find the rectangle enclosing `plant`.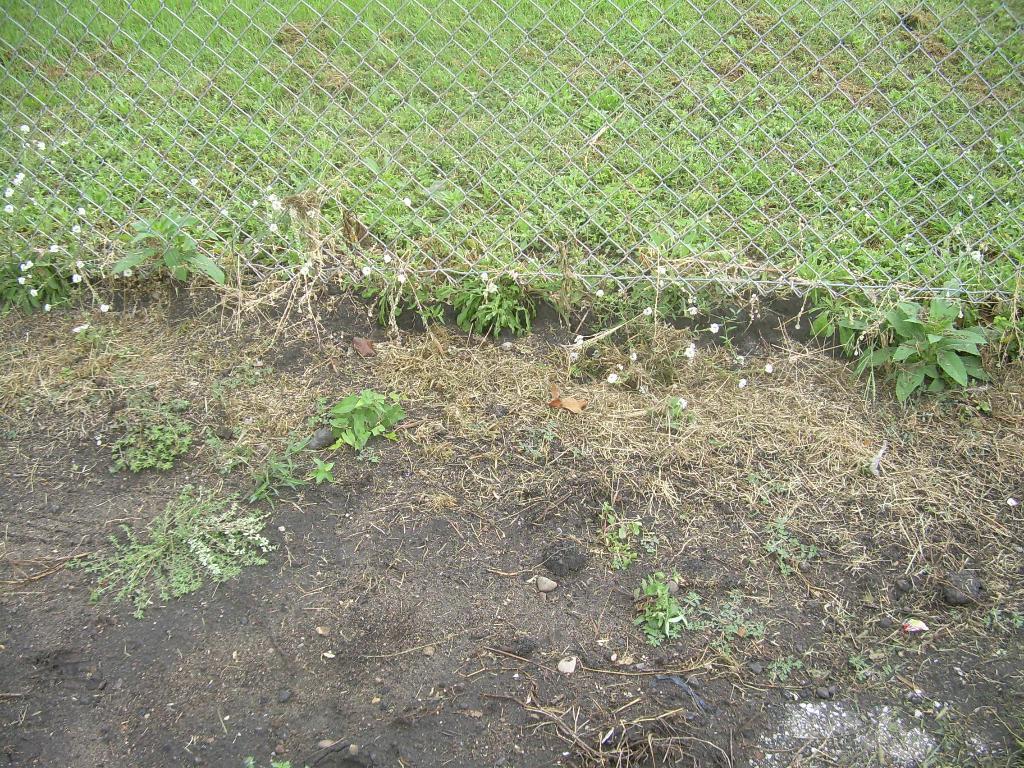
[312,375,406,461].
